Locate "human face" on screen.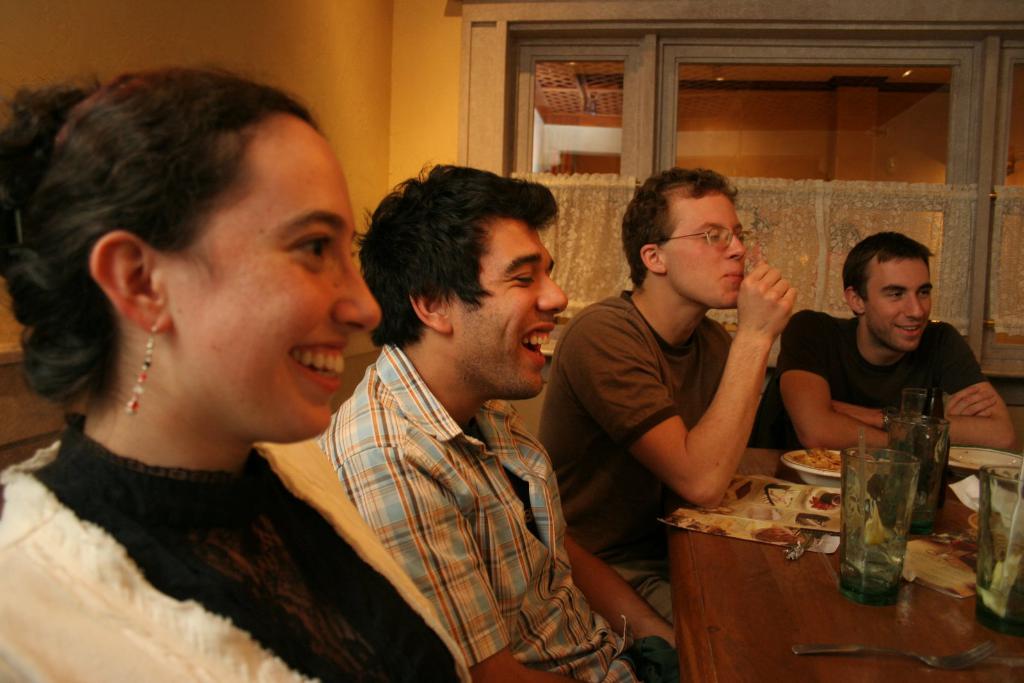
On screen at bbox(469, 238, 566, 399).
